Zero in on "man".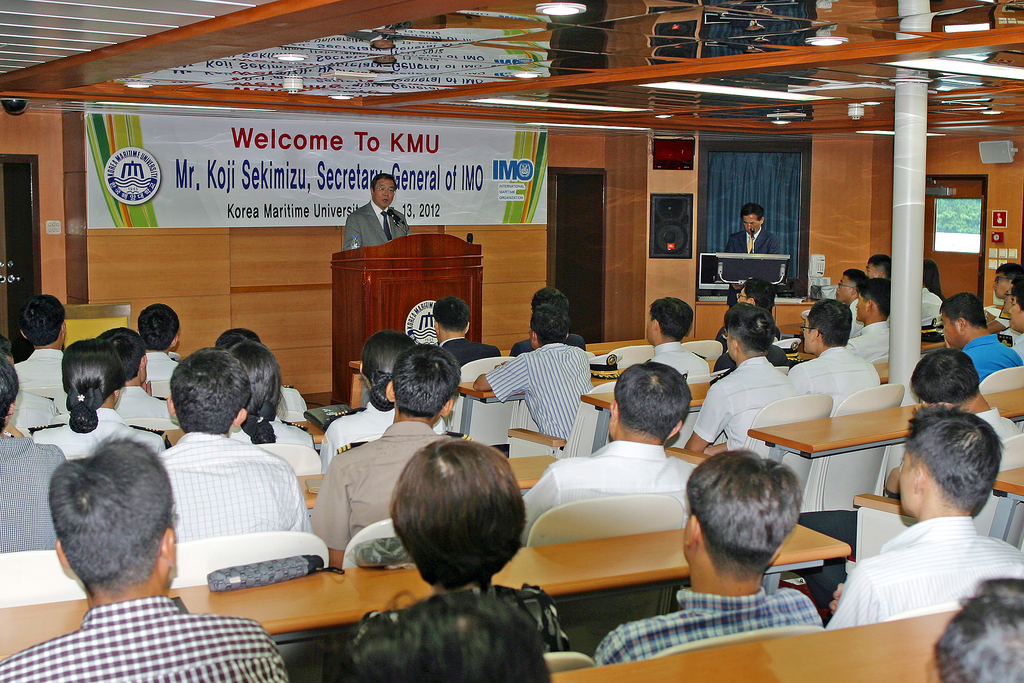
Zeroed in: [883, 347, 1023, 493].
